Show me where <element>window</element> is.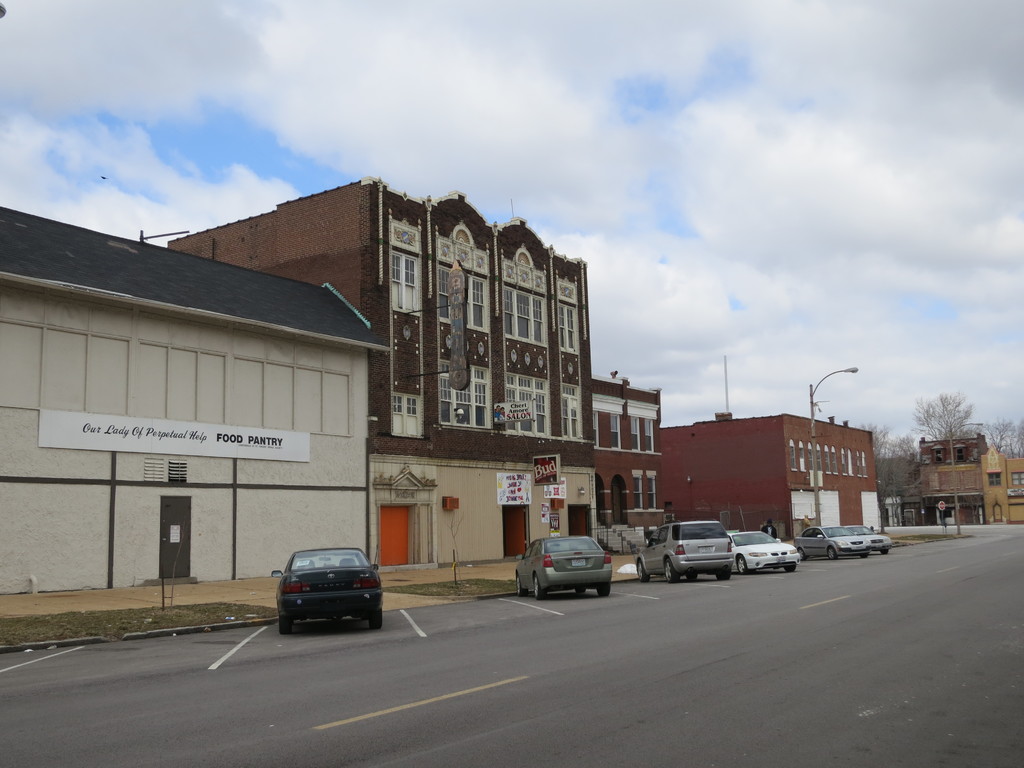
<element>window</element> is at [left=863, top=453, right=866, bottom=479].
